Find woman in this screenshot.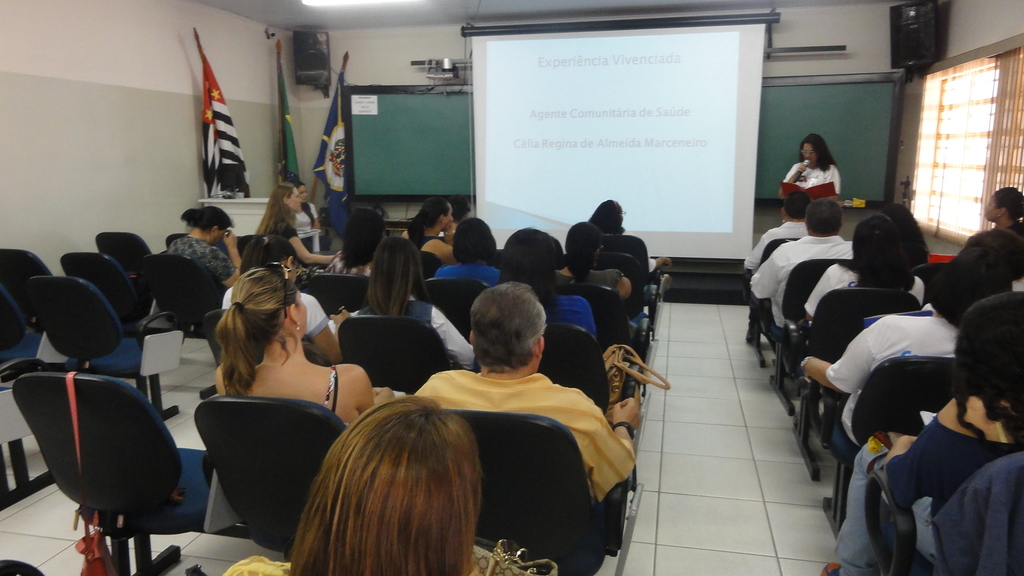
The bounding box for woman is box=[352, 236, 478, 371].
